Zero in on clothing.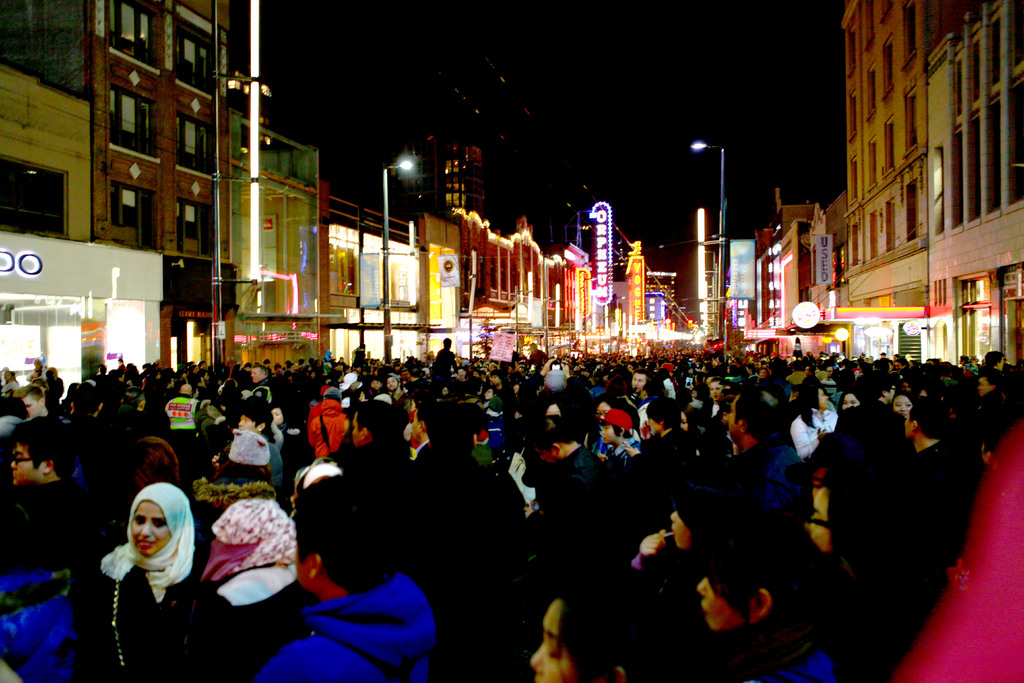
Zeroed in: box(723, 436, 822, 567).
